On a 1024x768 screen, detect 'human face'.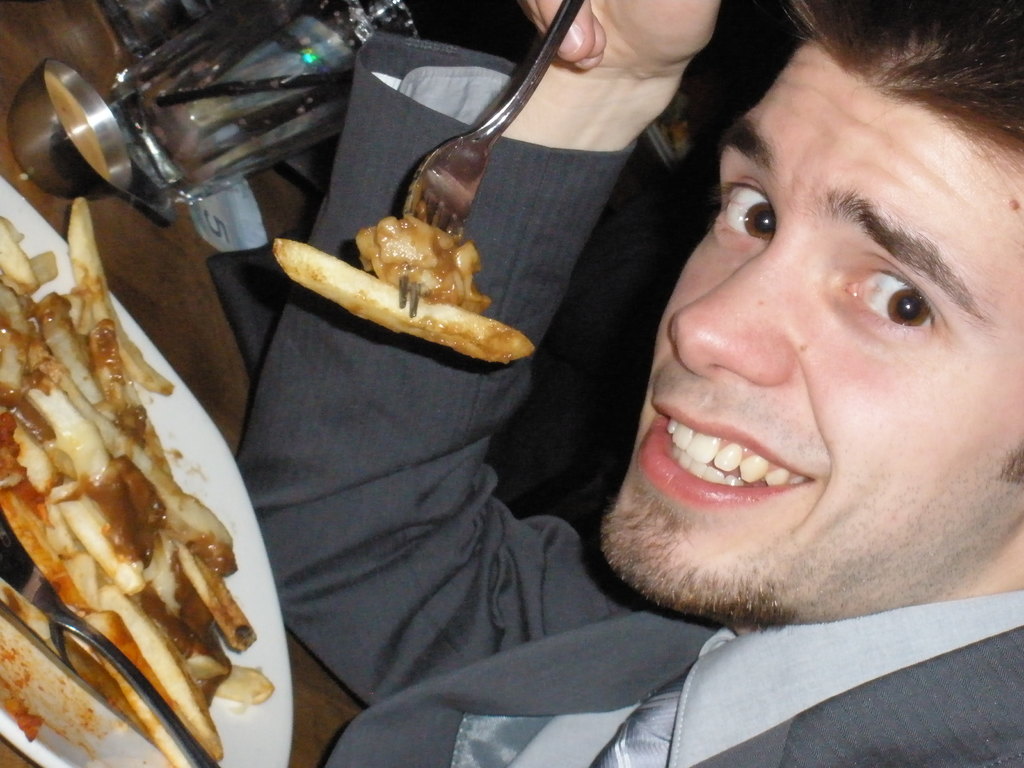
bbox(598, 39, 1023, 626).
